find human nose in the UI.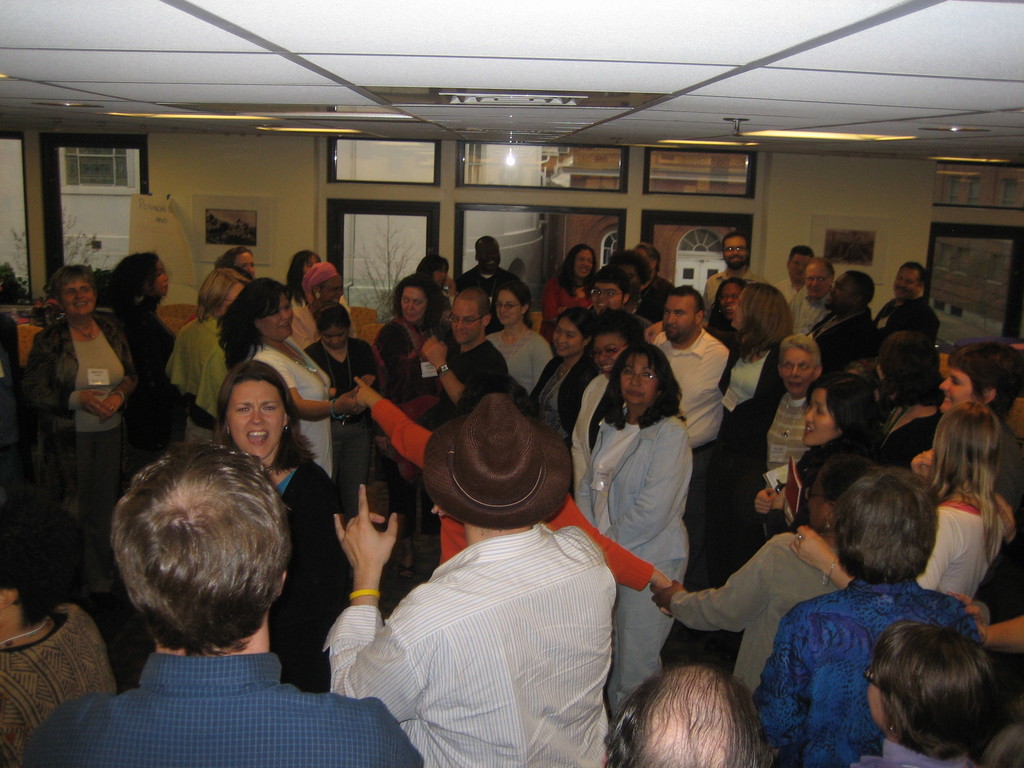
UI element at BBox(251, 409, 264, 425).
